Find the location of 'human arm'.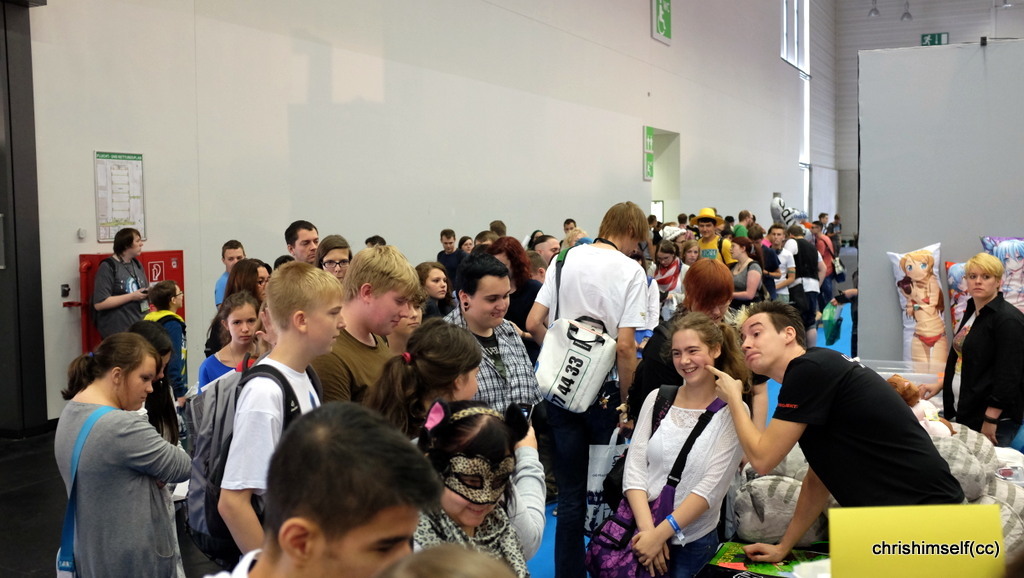
Location: (left=92, top=266, right=150, bottom=312).
